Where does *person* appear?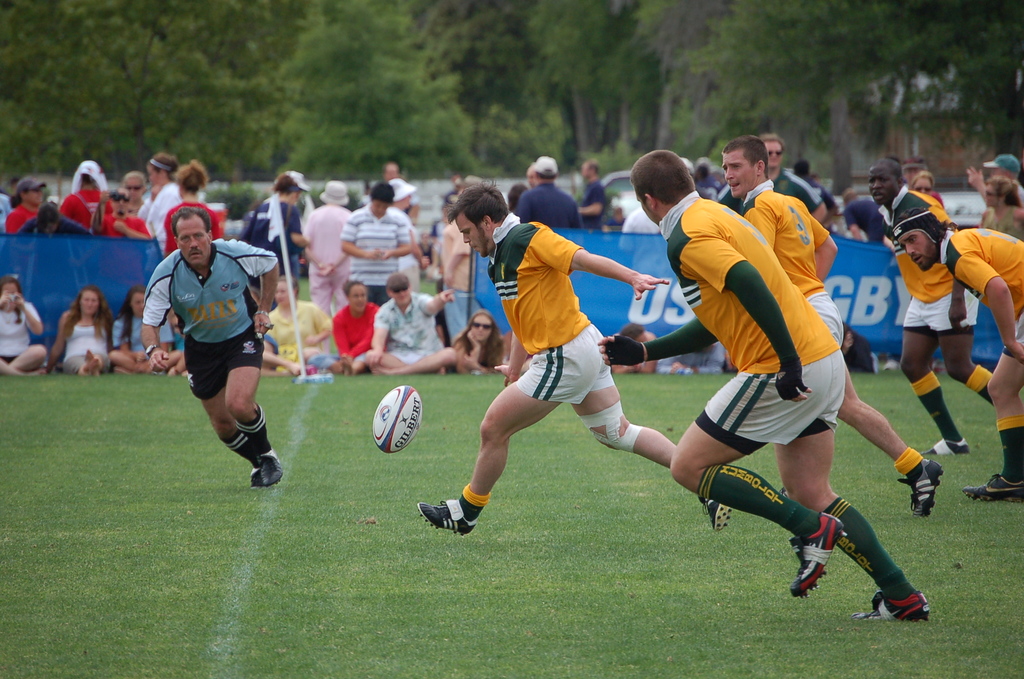
Appears at l=4, t=149, r=1023, b=622.
